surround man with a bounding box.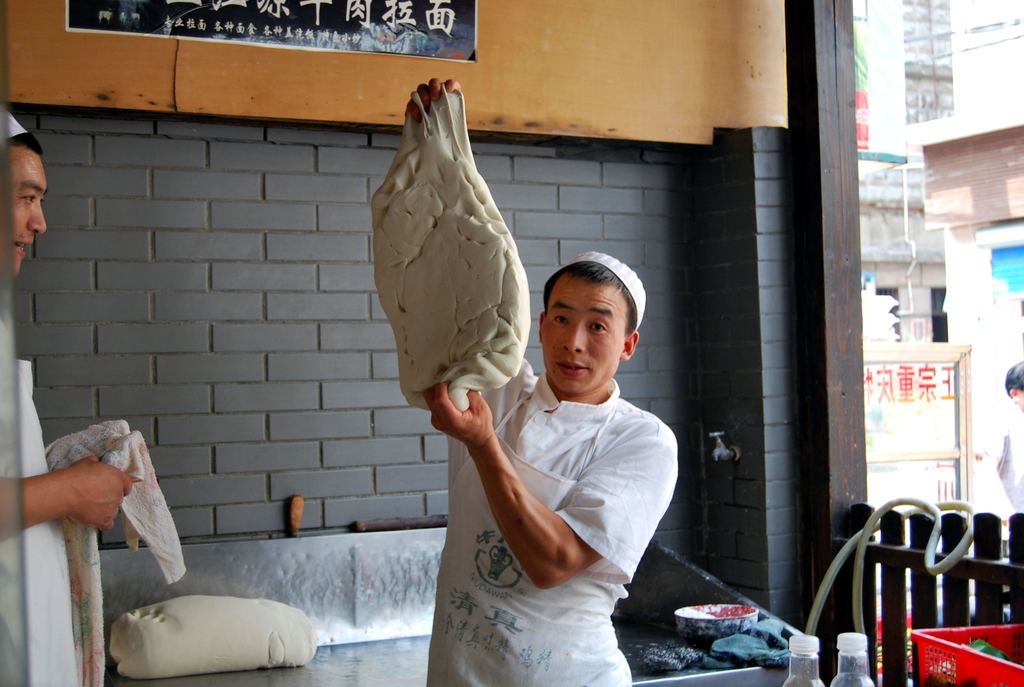
0,113,138,686.
